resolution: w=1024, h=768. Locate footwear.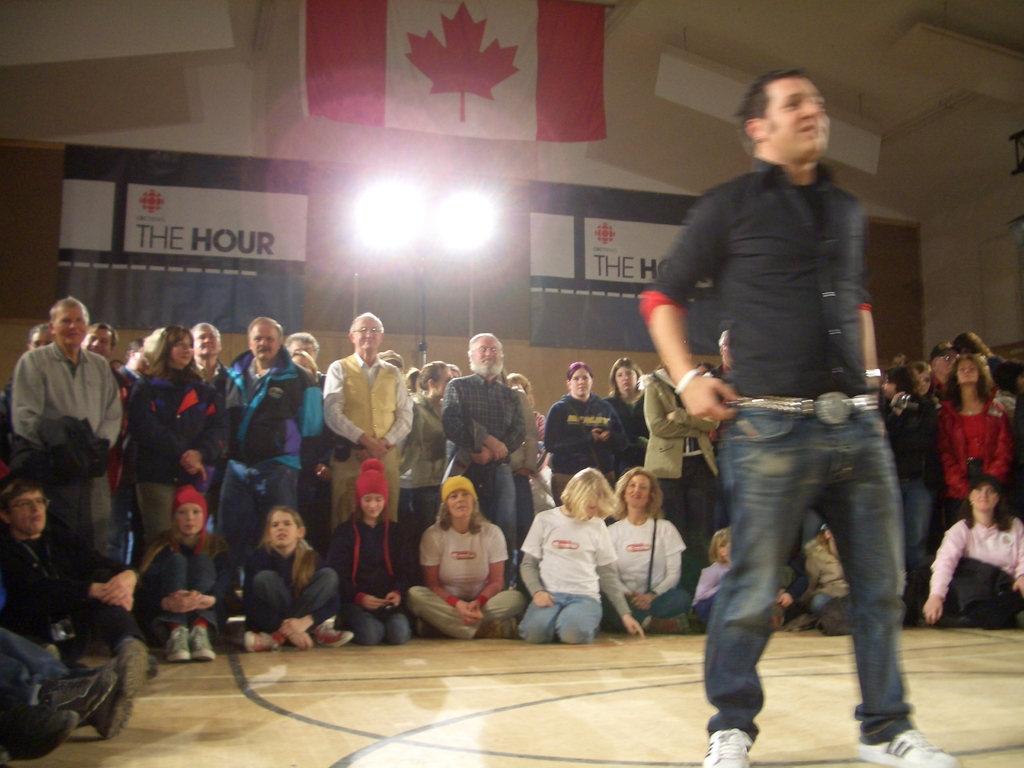
408,619,429,636.
